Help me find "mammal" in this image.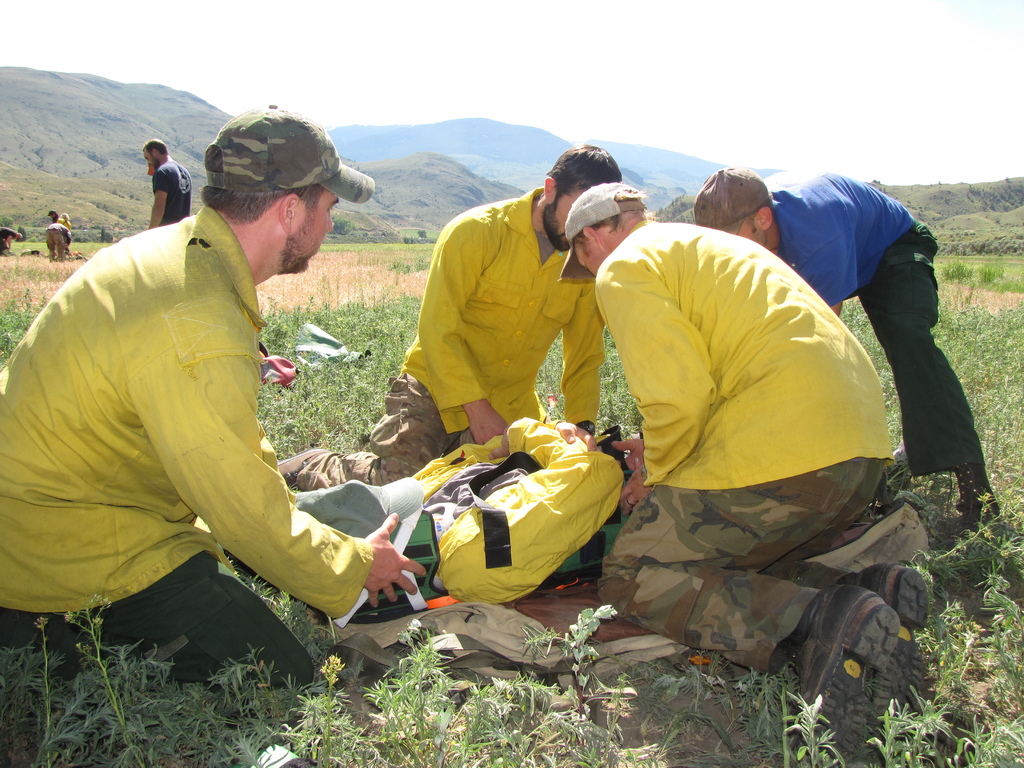
Found it: bbox=[686, 164, 1014, 542].
